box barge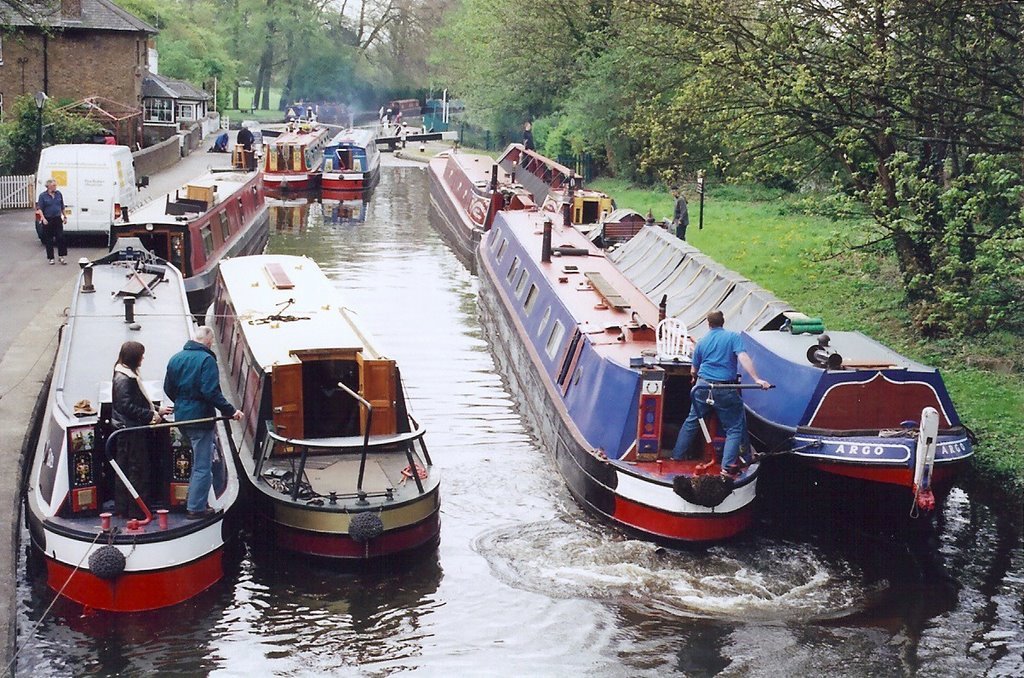
<box>427,138,536,239</box>
